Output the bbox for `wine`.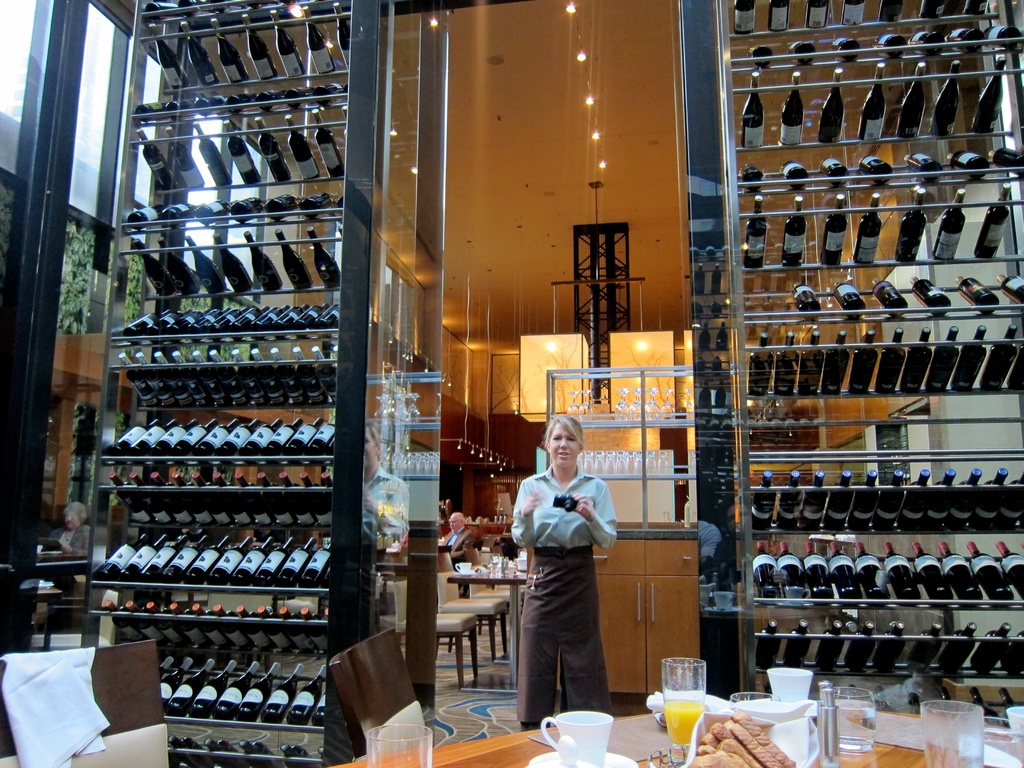
x1=235 y1=538 x2=271 y2=584.
